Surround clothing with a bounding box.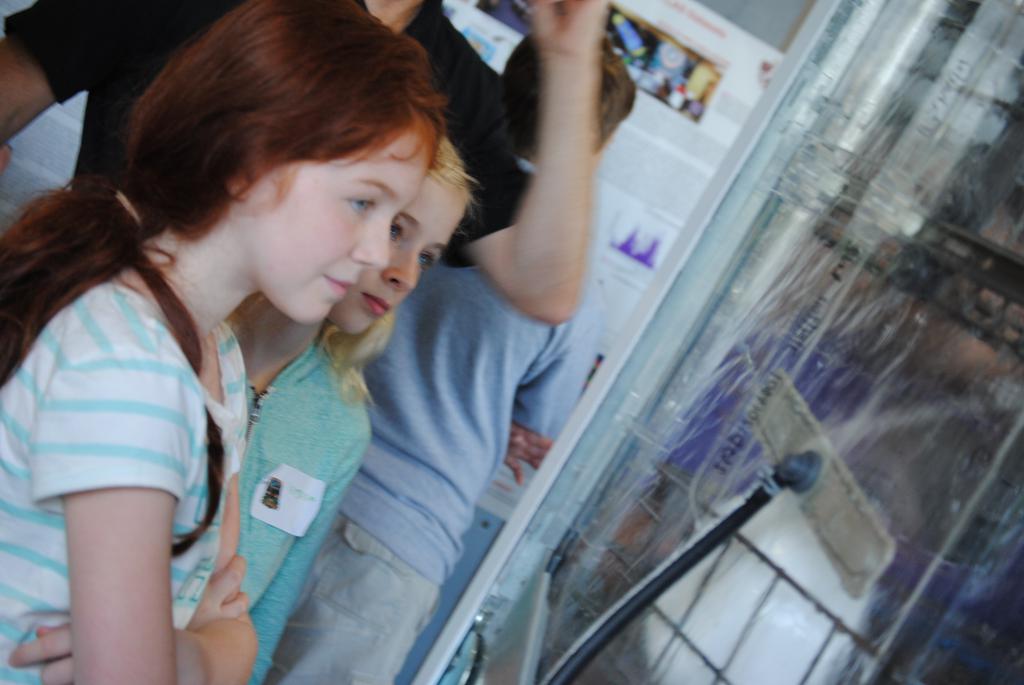
Rect(270, 152, 601, 684).
